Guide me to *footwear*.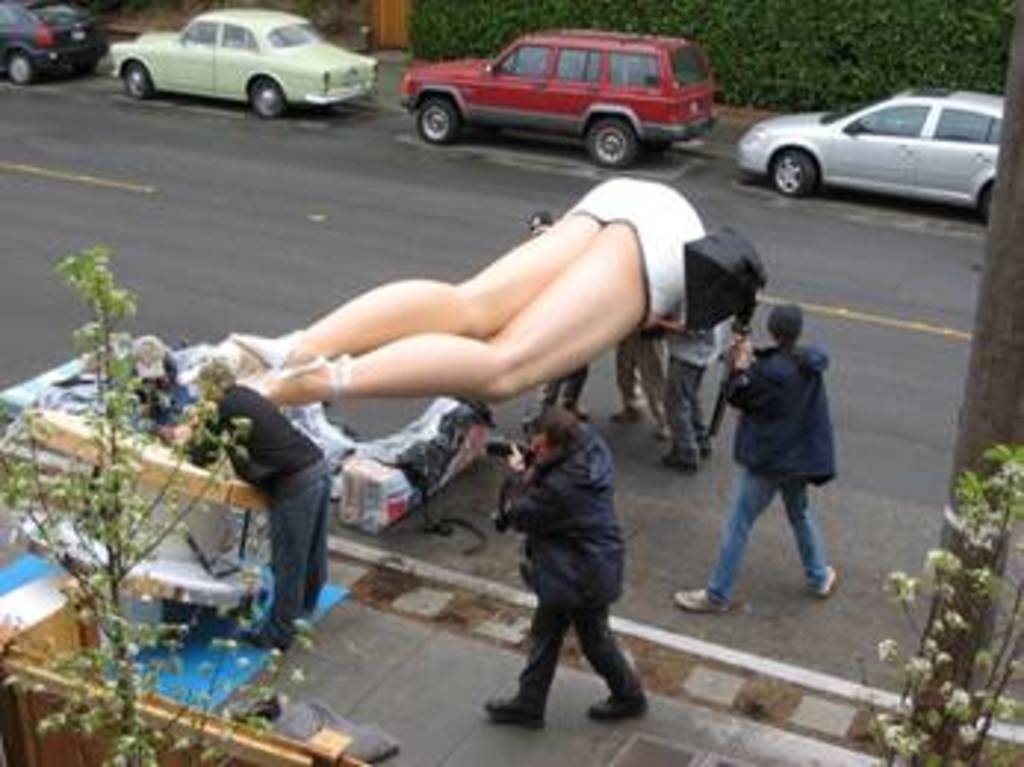
Guidance: 608 398 646 422.
